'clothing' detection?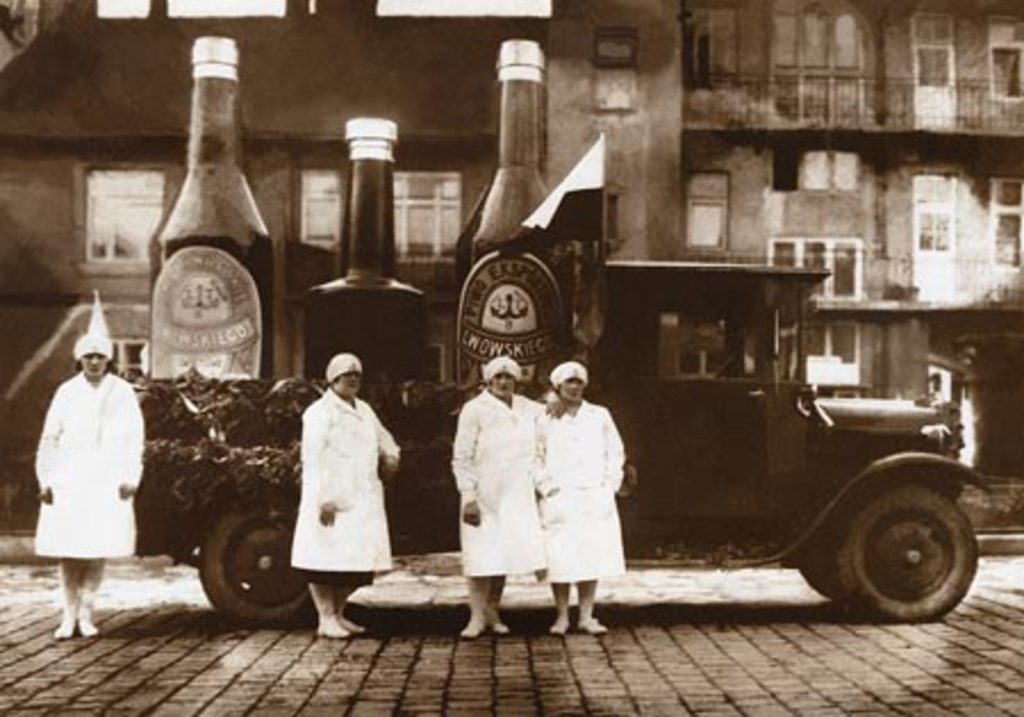
30,369,143,617
